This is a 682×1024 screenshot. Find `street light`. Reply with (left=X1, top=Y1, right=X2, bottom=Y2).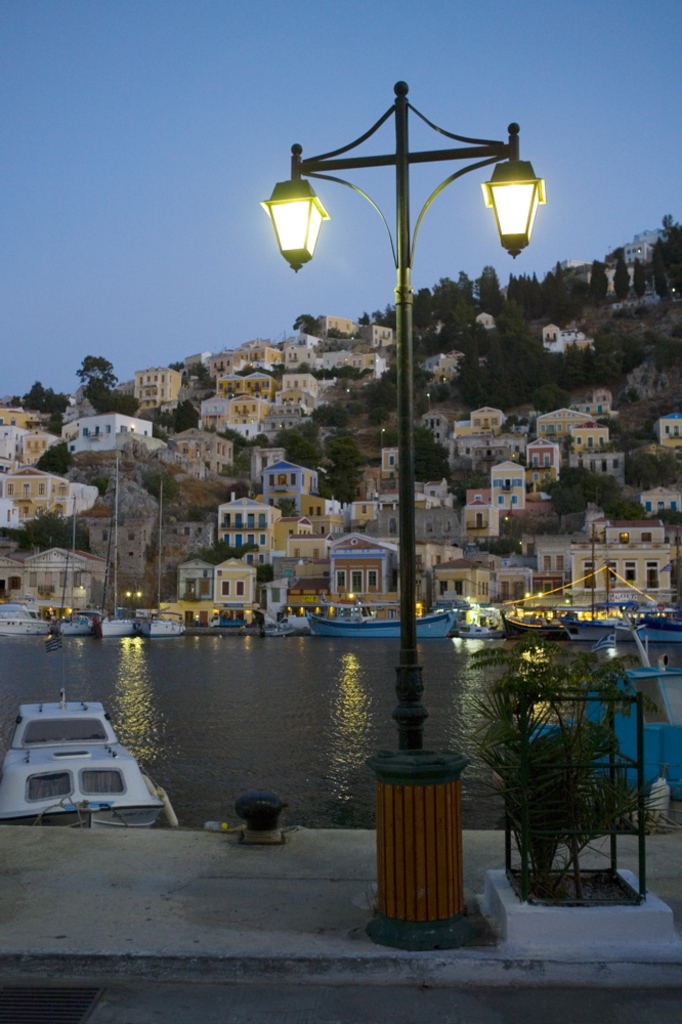
(left=263, top=85, right=545, bottom=727).
